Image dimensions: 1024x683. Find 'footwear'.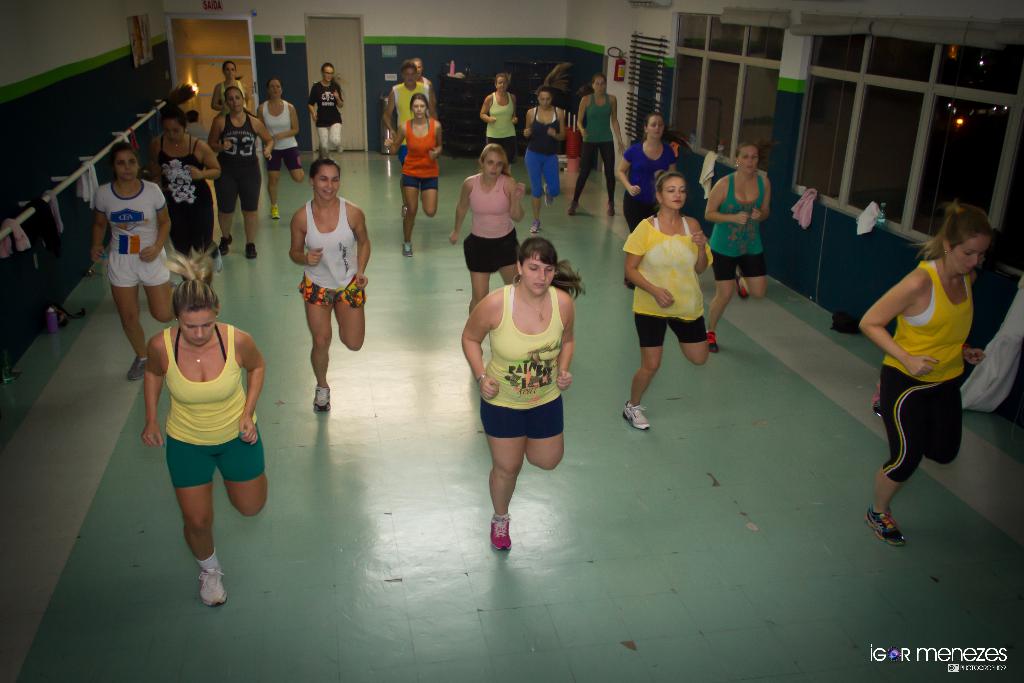
621/400/650/431.
